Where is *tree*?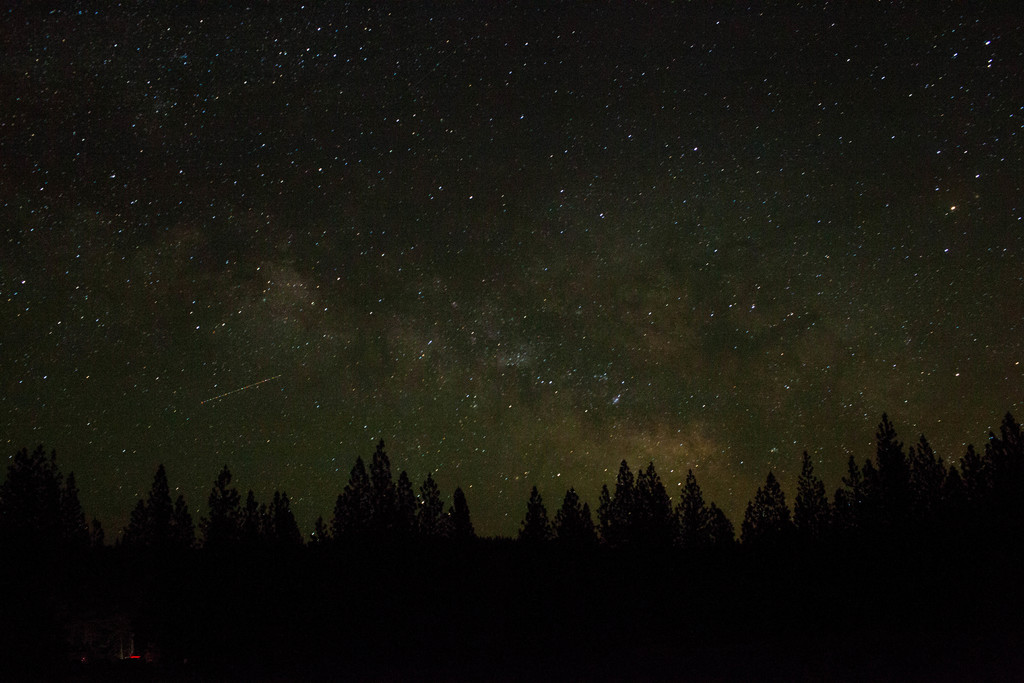
locate(875, 415, 910, 480).
